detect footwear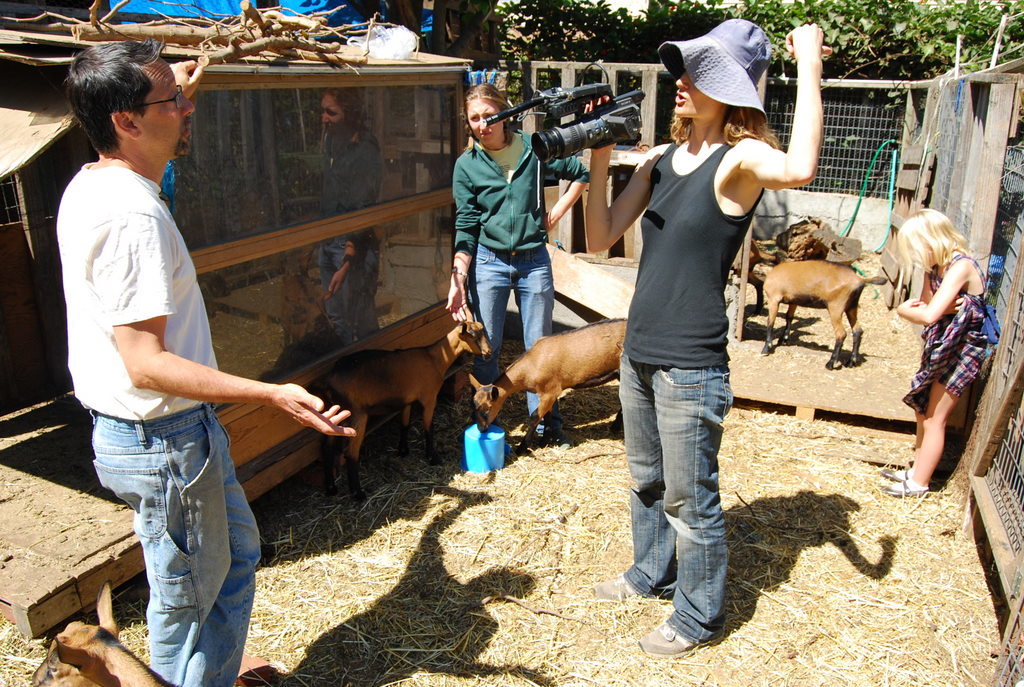
region(637, 605, 718, 656)
